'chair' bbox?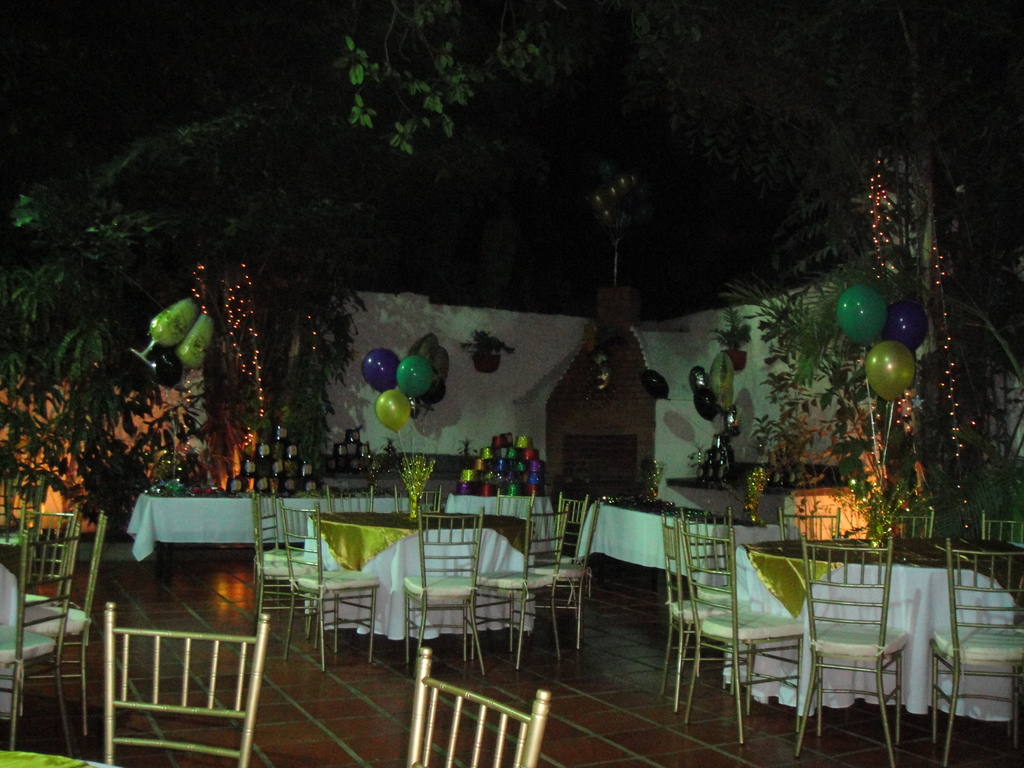
(929,536,1023,767)
